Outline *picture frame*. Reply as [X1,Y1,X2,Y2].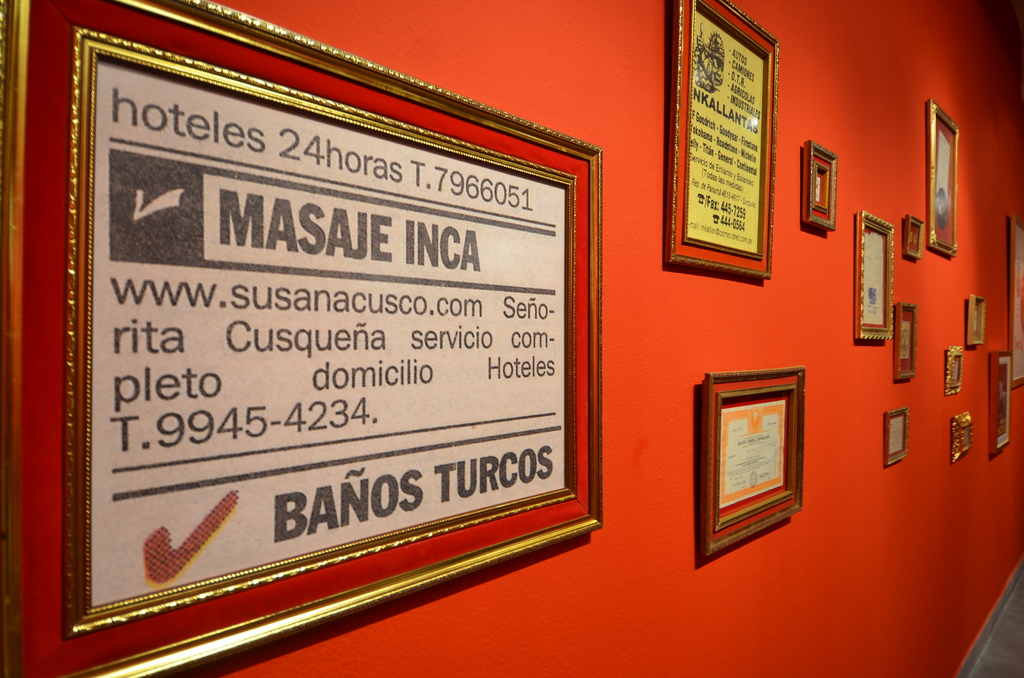
[803,139,838,228].
